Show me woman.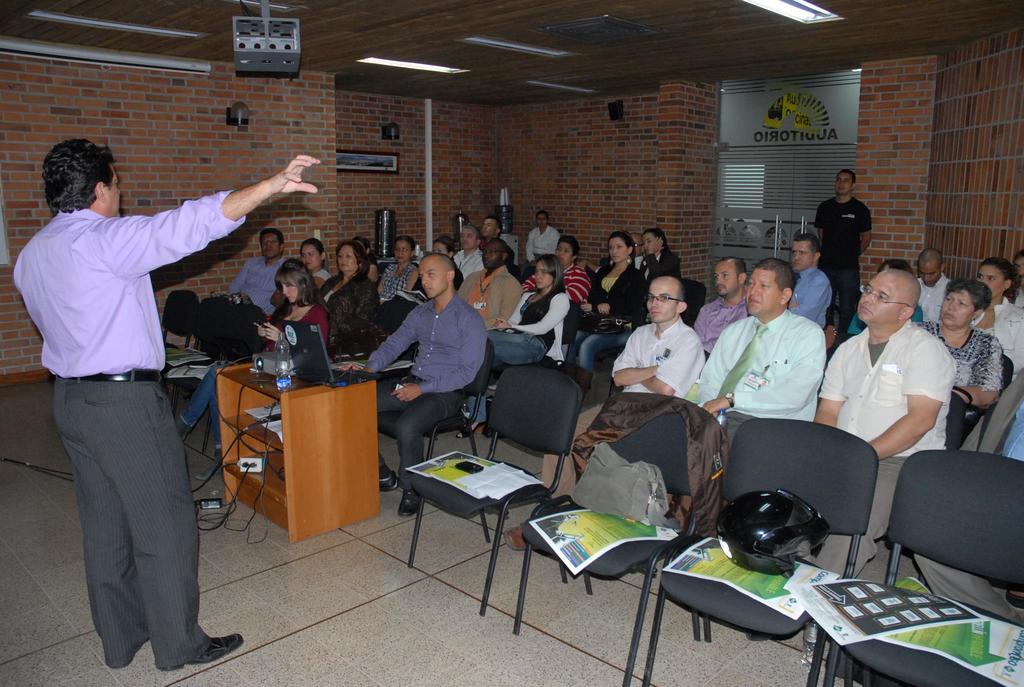
woman is here: pyautogui.locateOnScreen(314, 244, 374, 350).
